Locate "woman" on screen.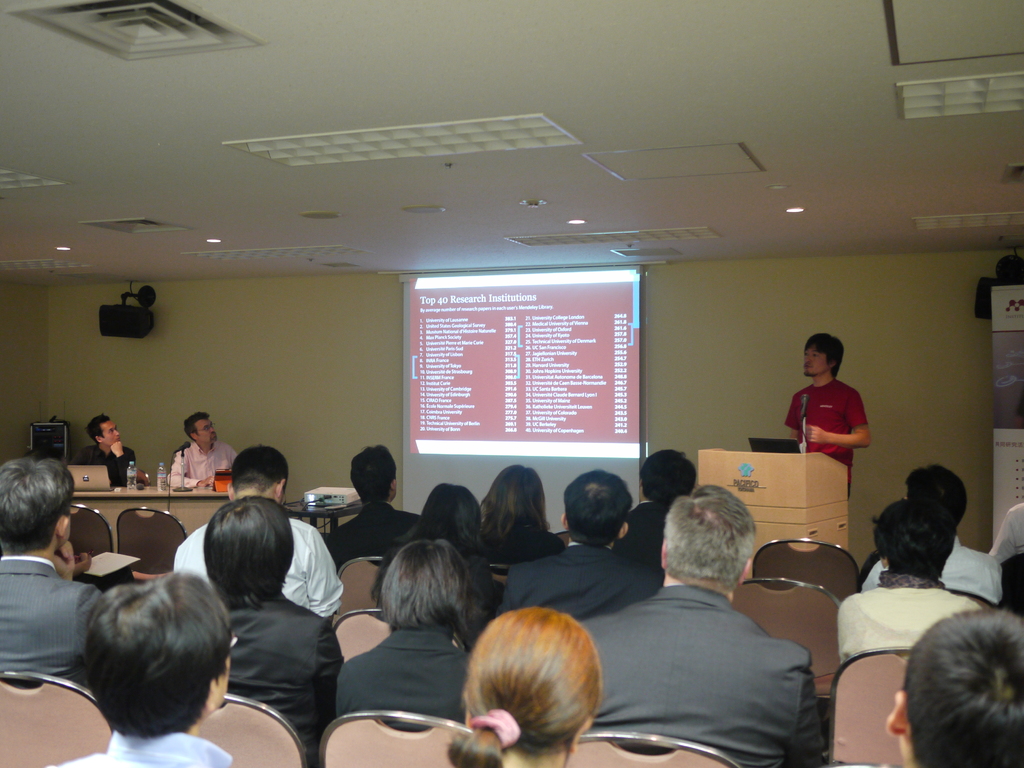
On screen at region(372, 477, 505, 643).
